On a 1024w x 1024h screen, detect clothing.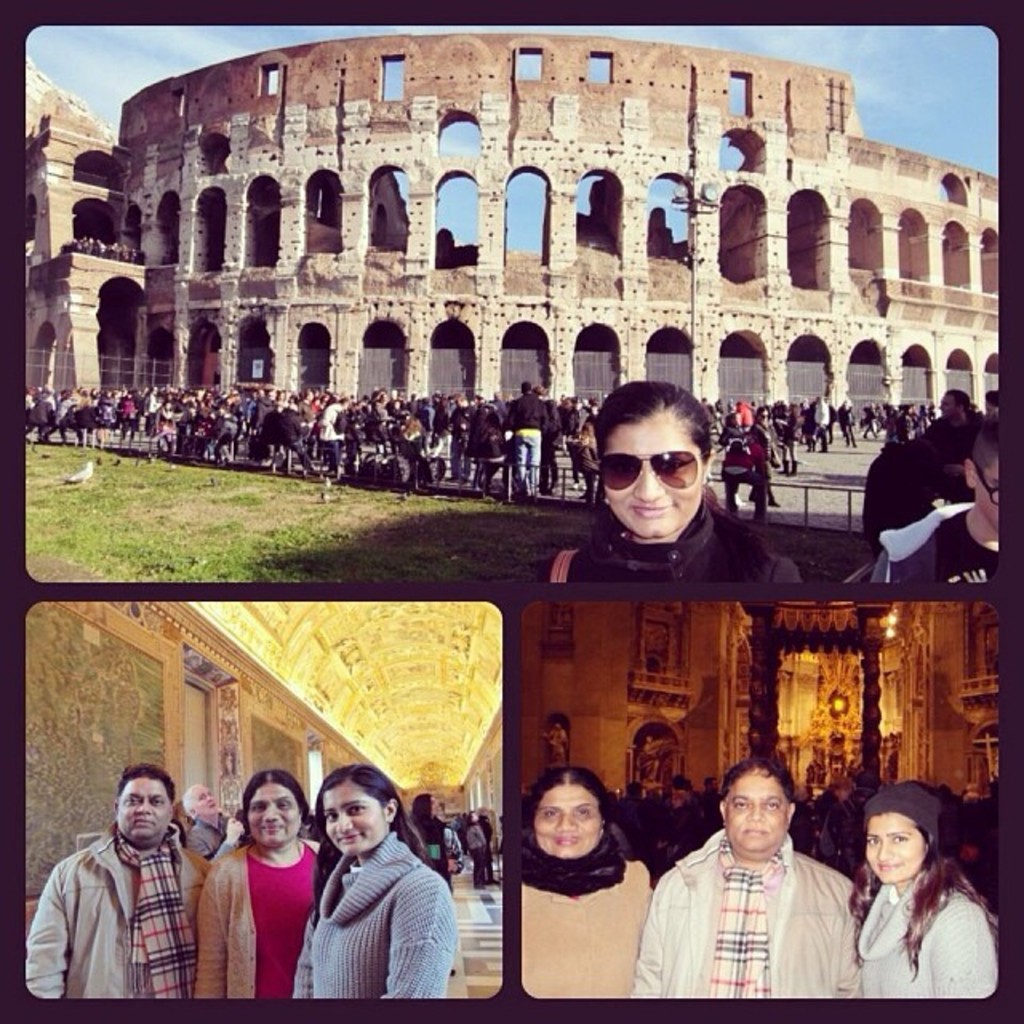
195,830,330,994.
